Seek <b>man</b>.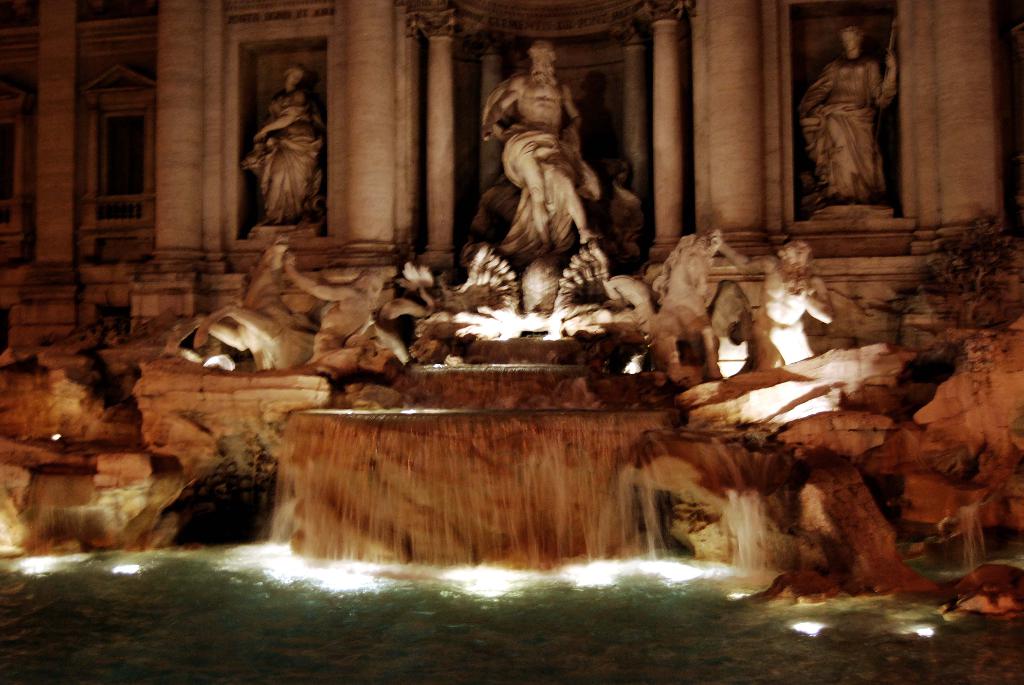
bbox=(492, 38, 605, 257).
